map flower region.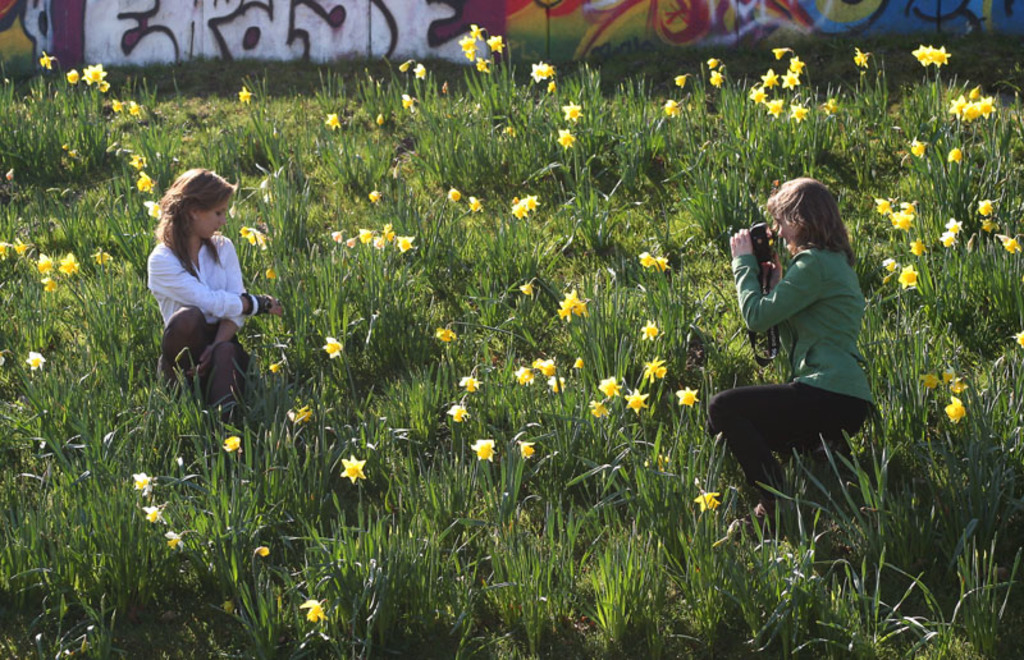
Mapped to <region>768, 43, 783, 61</region>.
